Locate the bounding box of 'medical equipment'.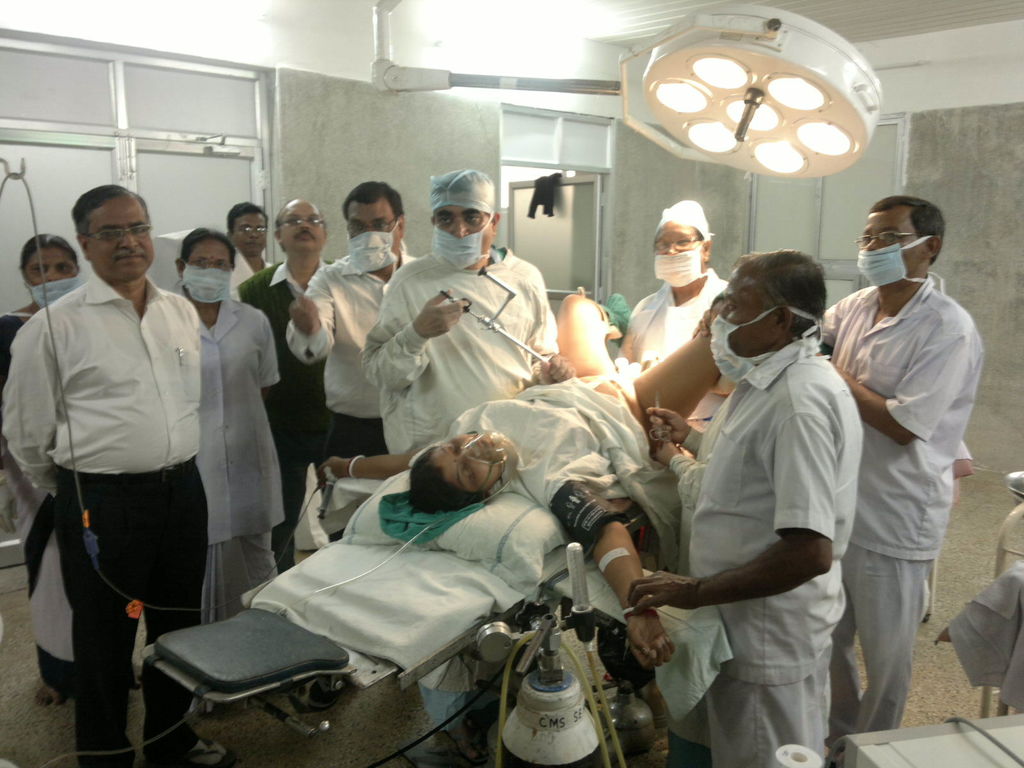
Bounding box: Rect(647, 392, 674, 447).
